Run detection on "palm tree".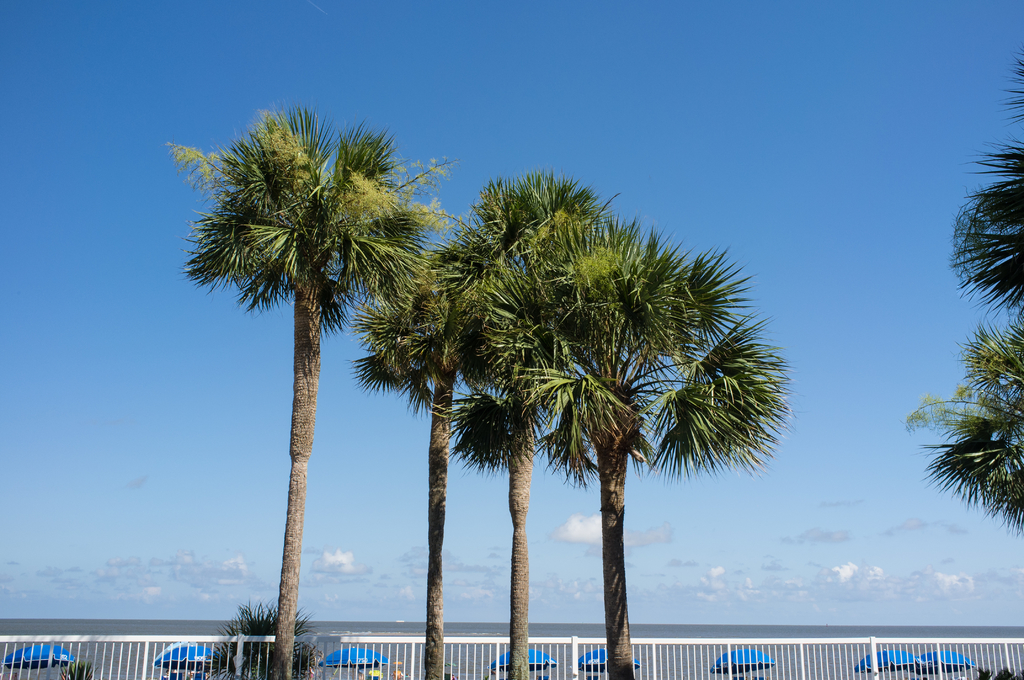
Result: detection(366, 265, 511, 661).
